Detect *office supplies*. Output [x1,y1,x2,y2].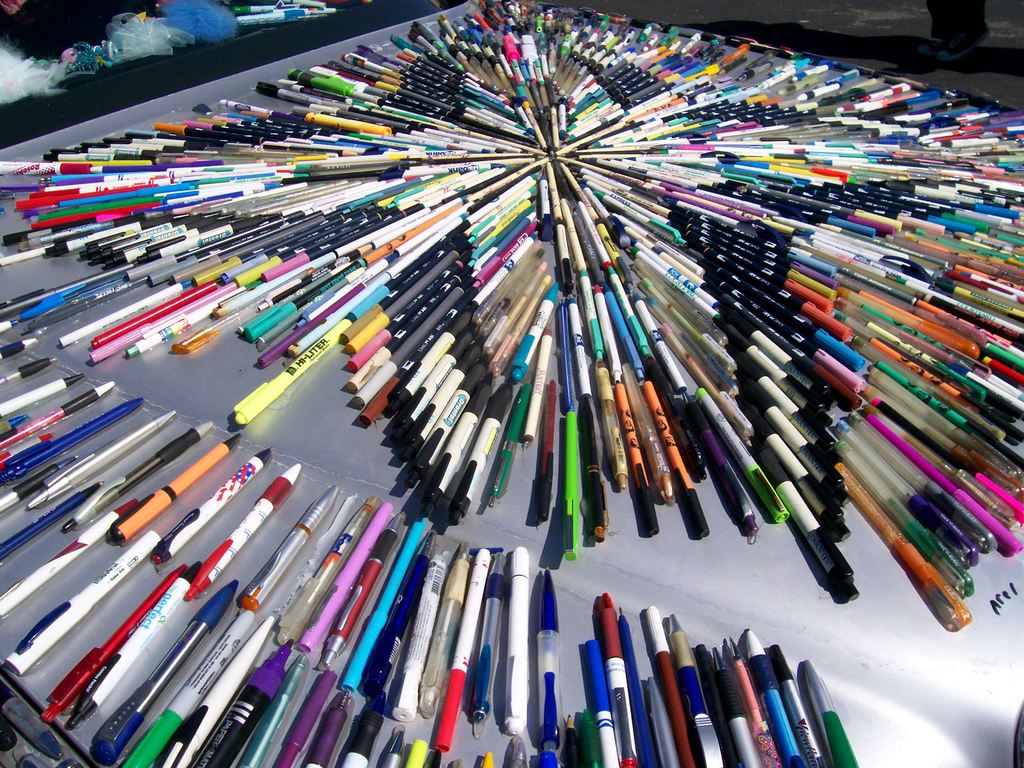
[118,605,249,767].
